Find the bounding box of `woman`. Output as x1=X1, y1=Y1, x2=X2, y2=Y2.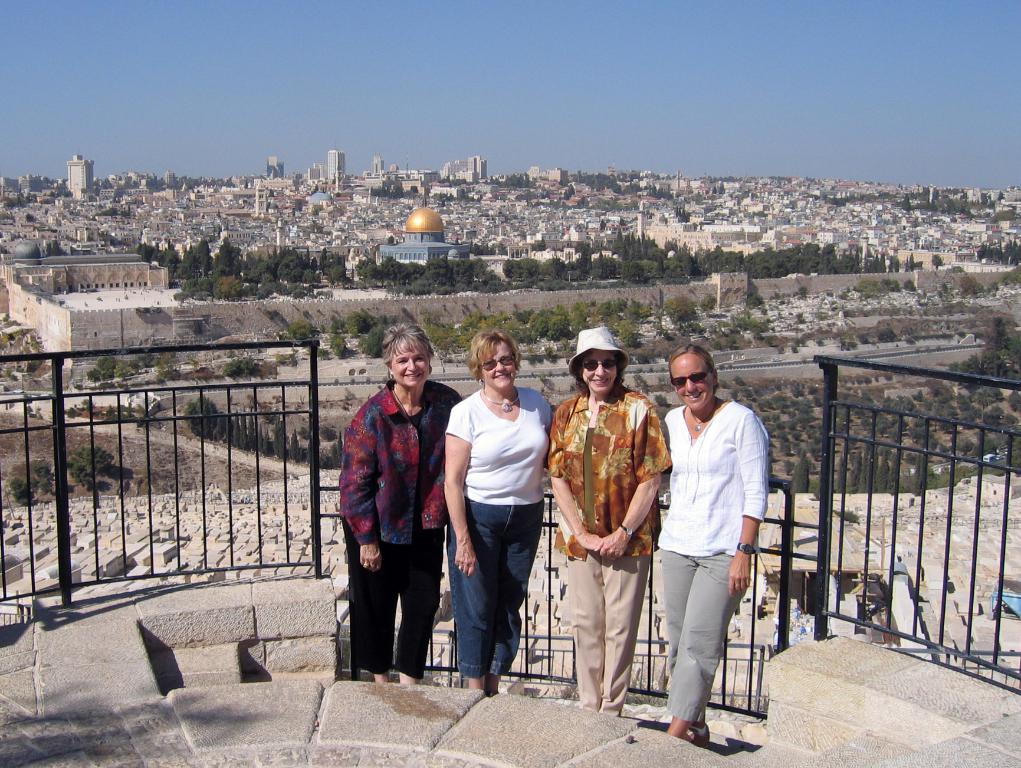
x1=650, y1=338, x2=768, y2=735.
